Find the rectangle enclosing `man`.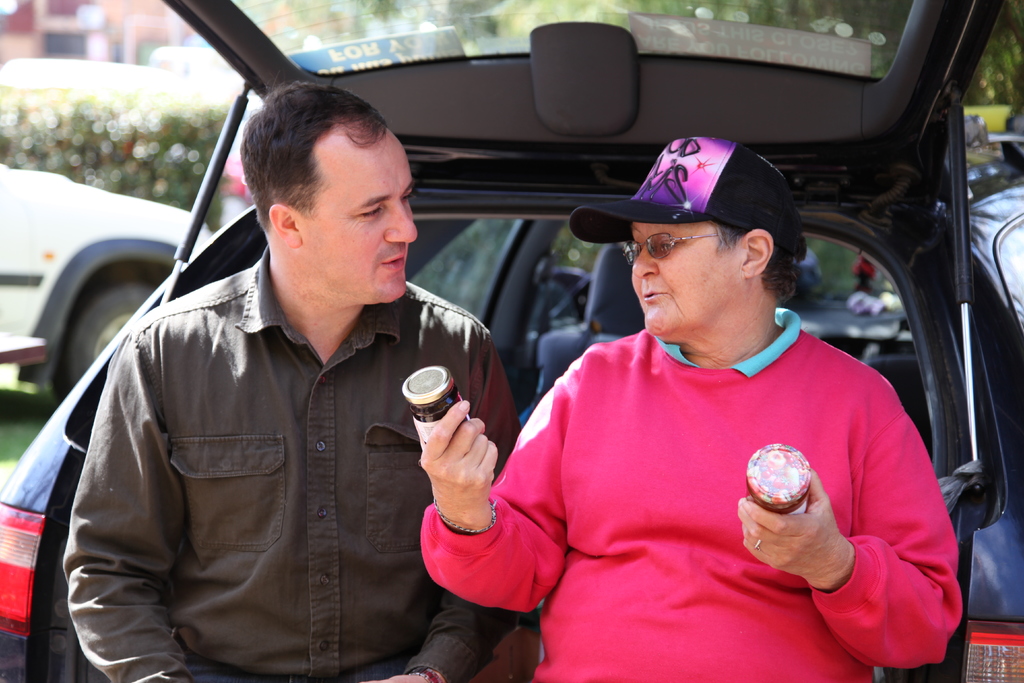
[x1=55, y1=80, x2=521, y2=682].
